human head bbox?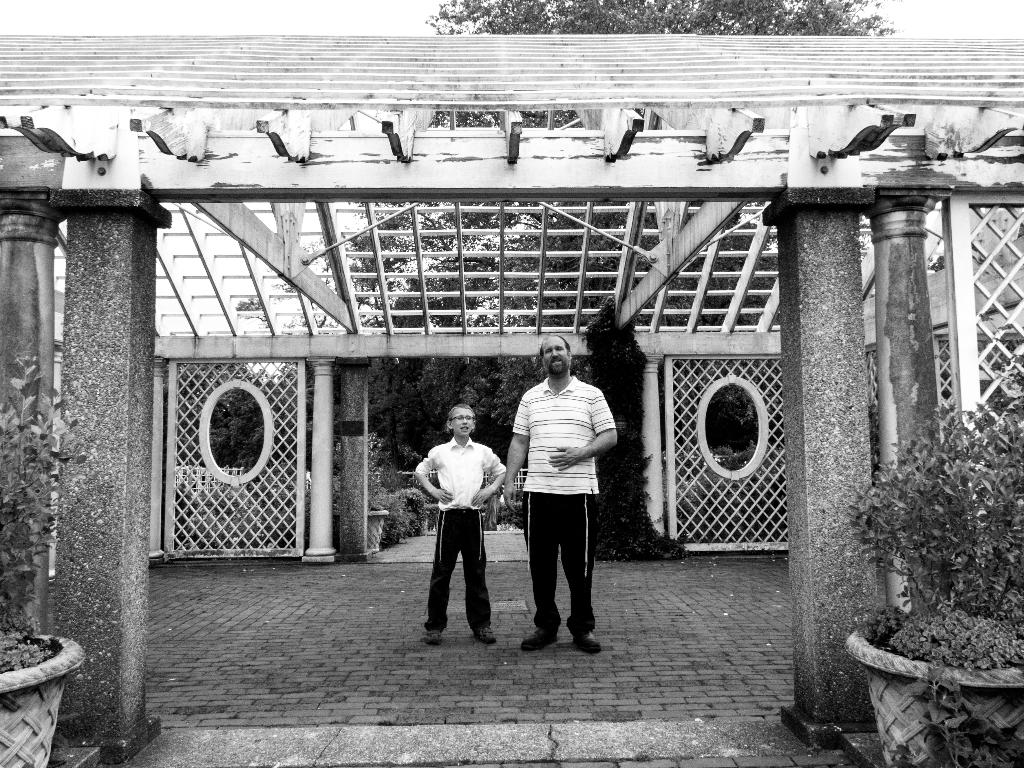
x1=447, y1=404, x2=477, y2=438
